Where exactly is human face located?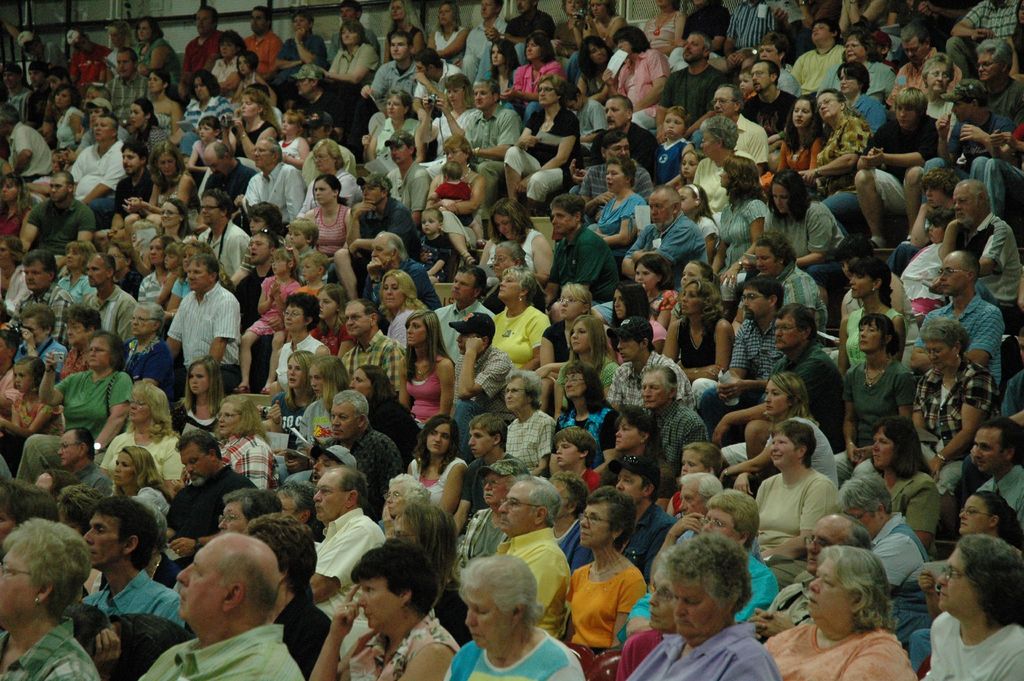
Its bounding box is (111, 450, 136, 486).
